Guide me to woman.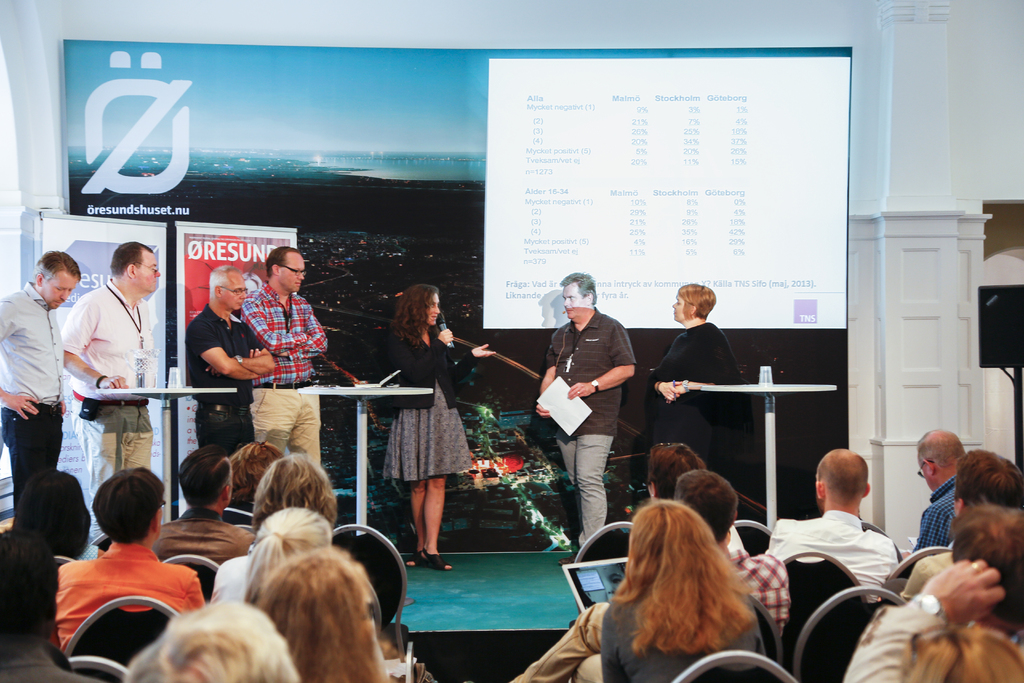
Guidance: <region>244, 503, 329, 605</region>.
